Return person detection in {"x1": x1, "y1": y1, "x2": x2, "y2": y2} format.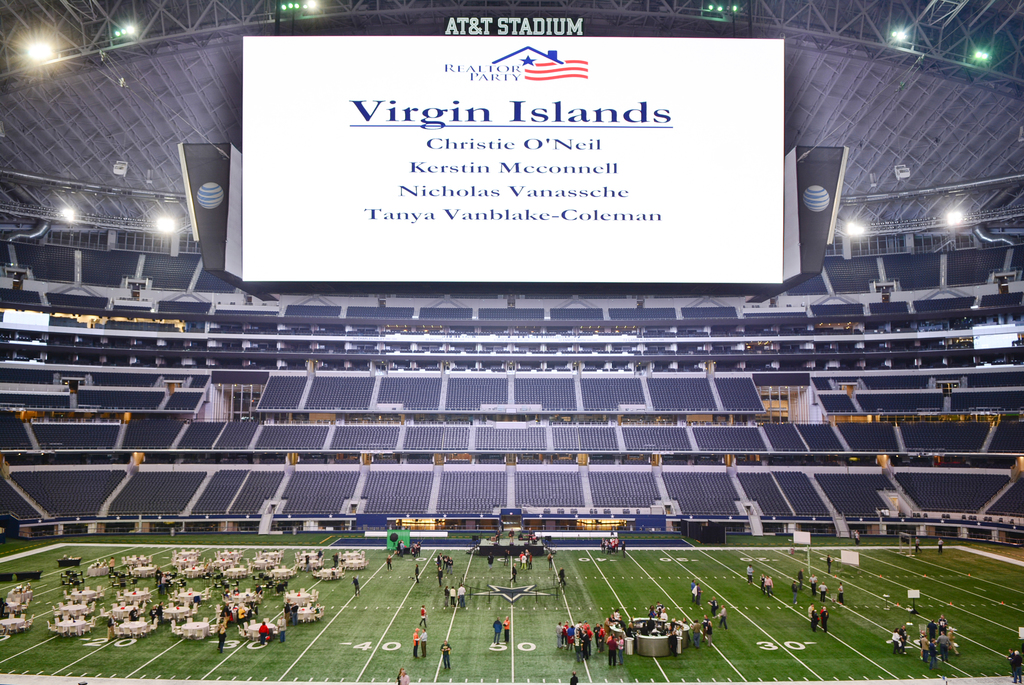
{"x1": 442, "y1": 583, "x2": 468, "y2": 601}.
